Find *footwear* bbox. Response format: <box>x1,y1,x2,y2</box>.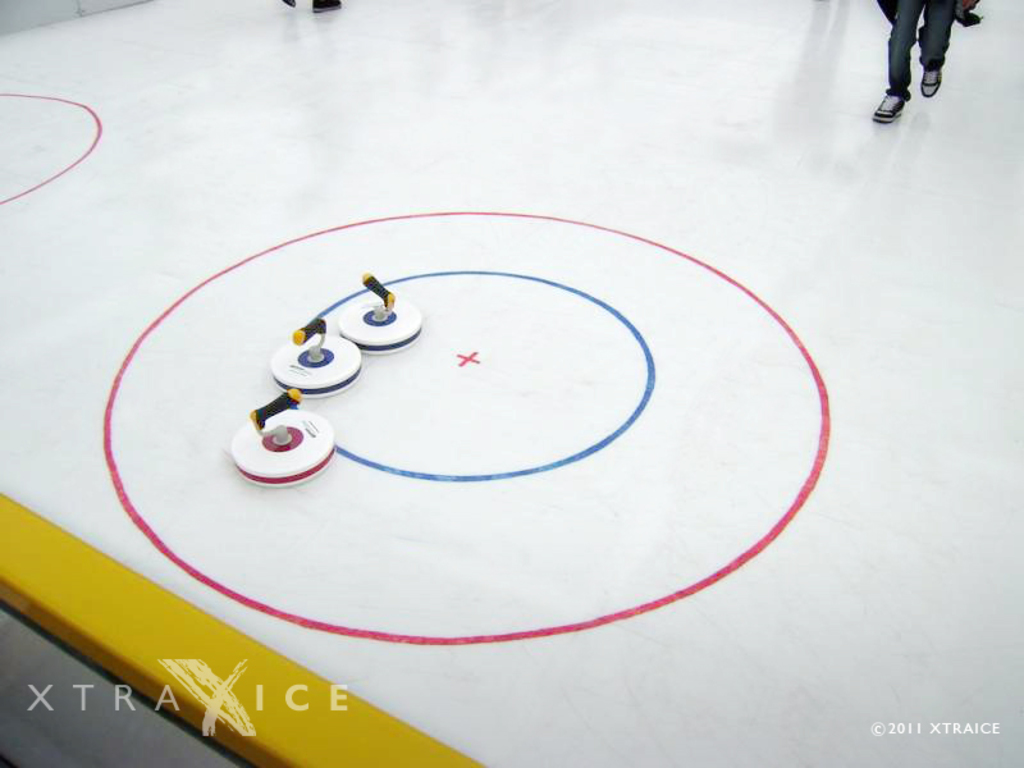
<box>312,0,343,10</box>.
